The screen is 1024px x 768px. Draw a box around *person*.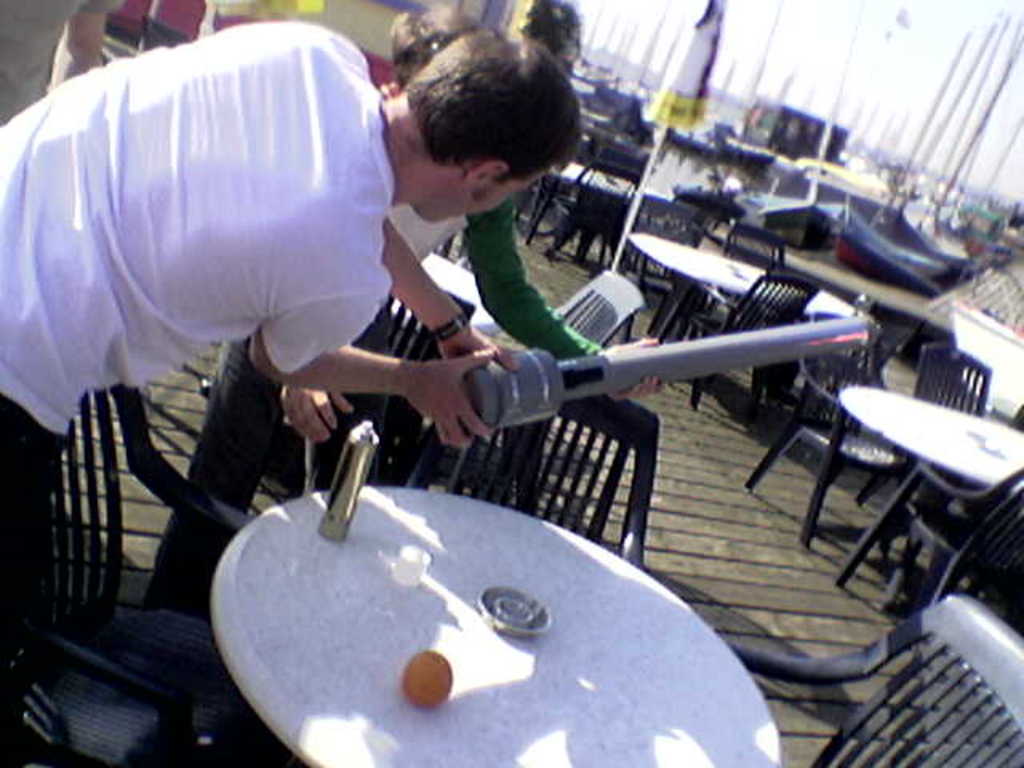
locate(0, 27, 581, 766).
